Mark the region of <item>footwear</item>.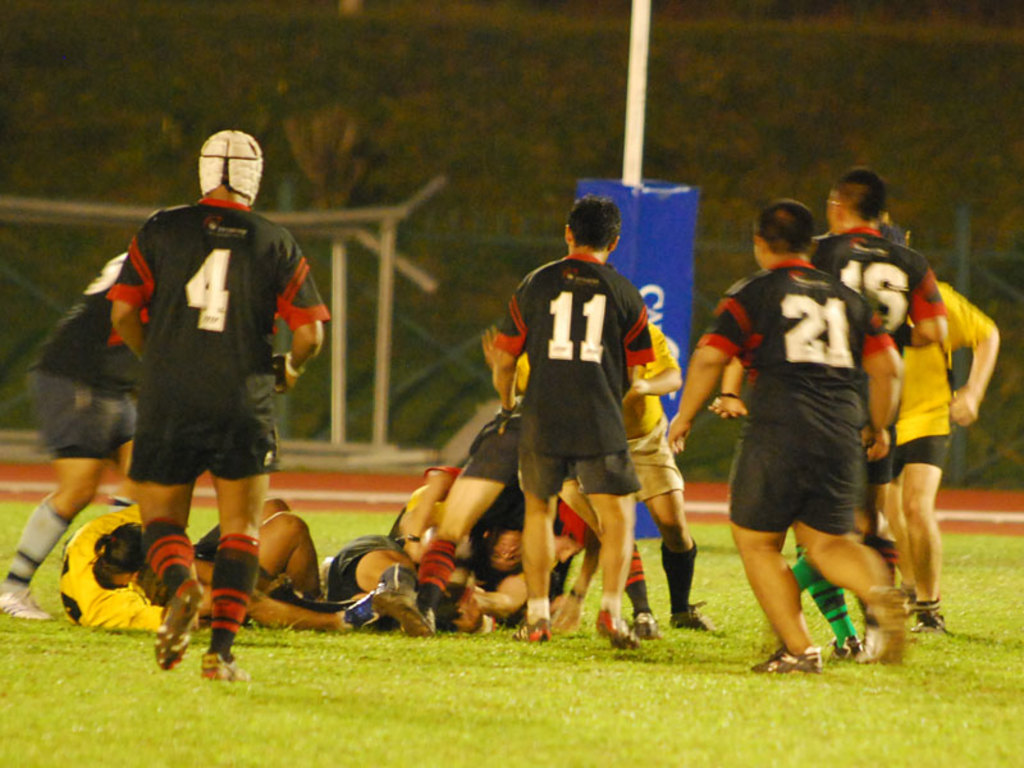
Region: BBox(156, 568, 202, 669).
